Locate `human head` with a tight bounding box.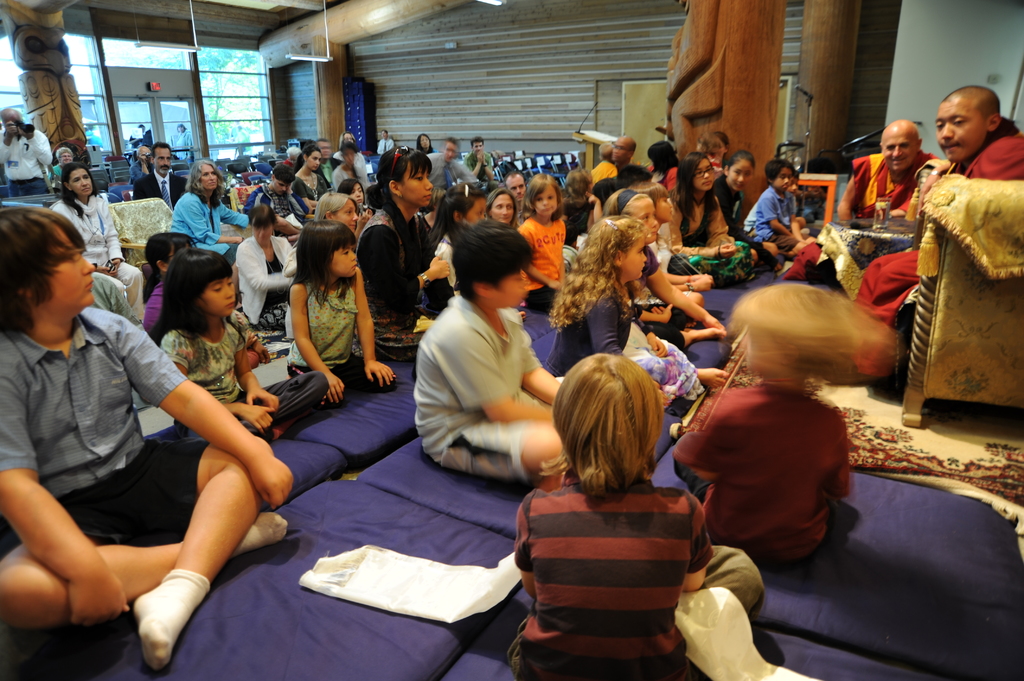
(x1=177, y1=123, x2=184, y2=133).
